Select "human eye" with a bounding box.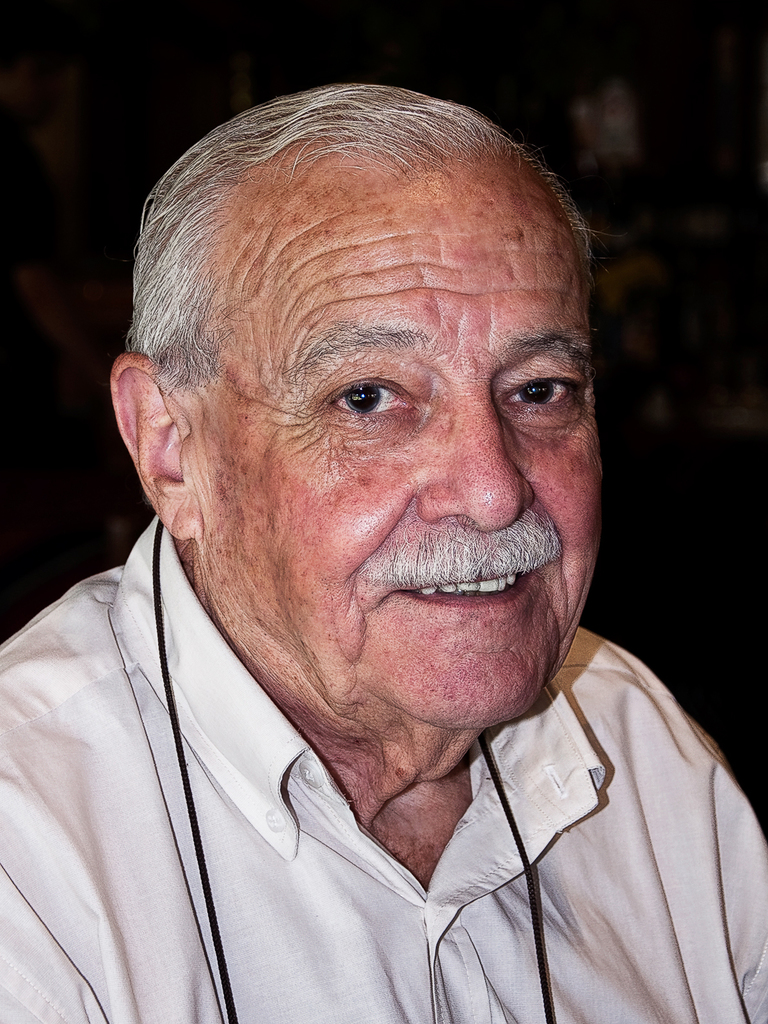
bbox=(495, 366, 581, 413).
